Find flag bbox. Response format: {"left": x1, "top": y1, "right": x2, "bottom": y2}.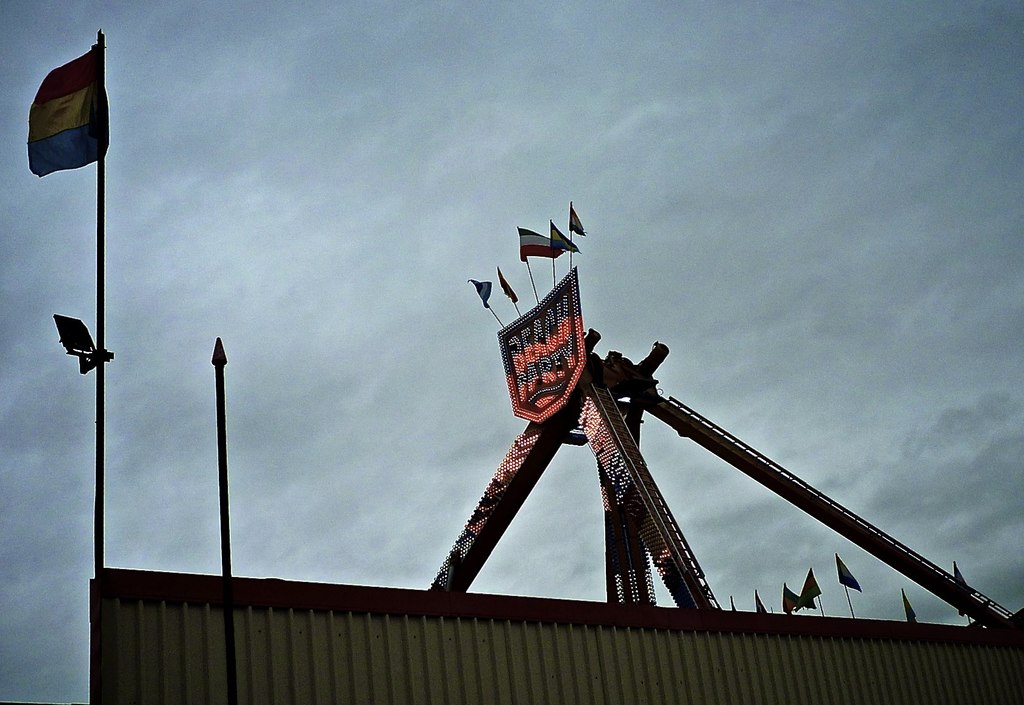
{"left": 902, "top": 584, "right": 919, "bottom": 626}.
